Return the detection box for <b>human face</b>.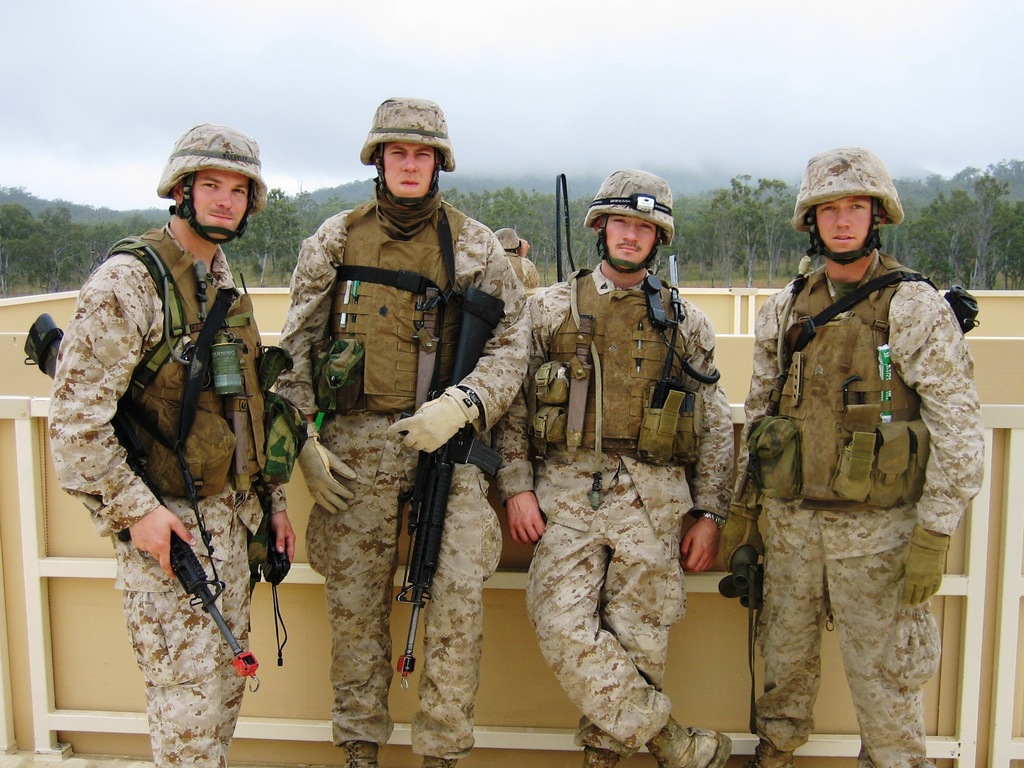
(left=188, top=170, right=250, bottom=243).
